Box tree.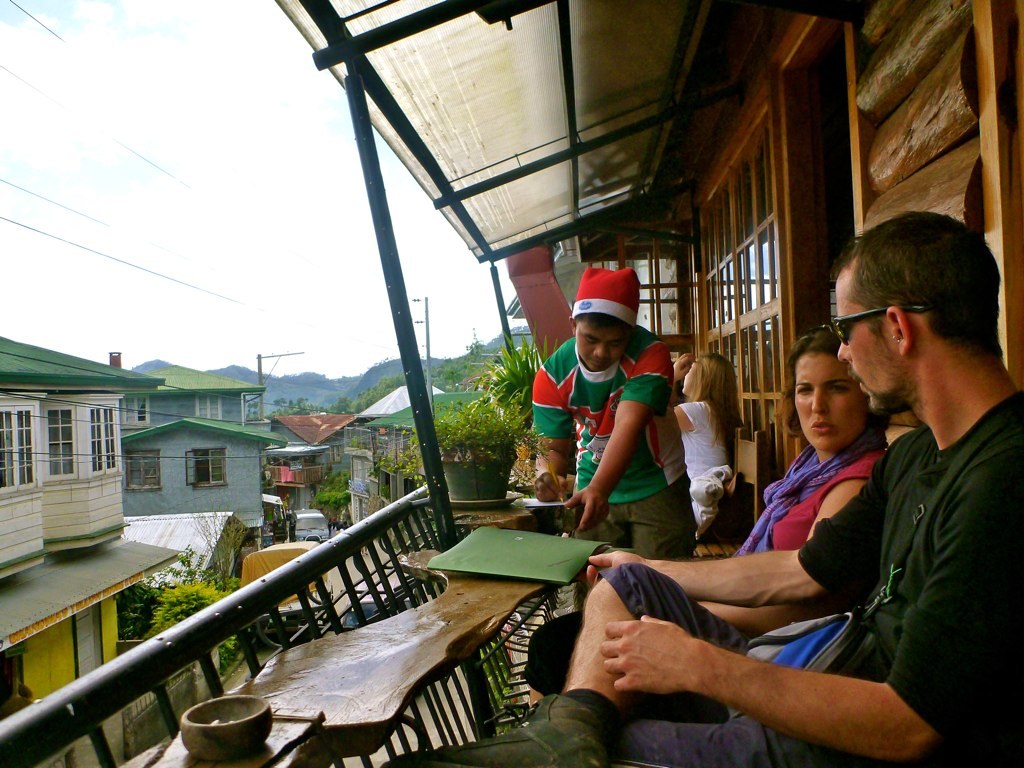
436 356 469 393.
